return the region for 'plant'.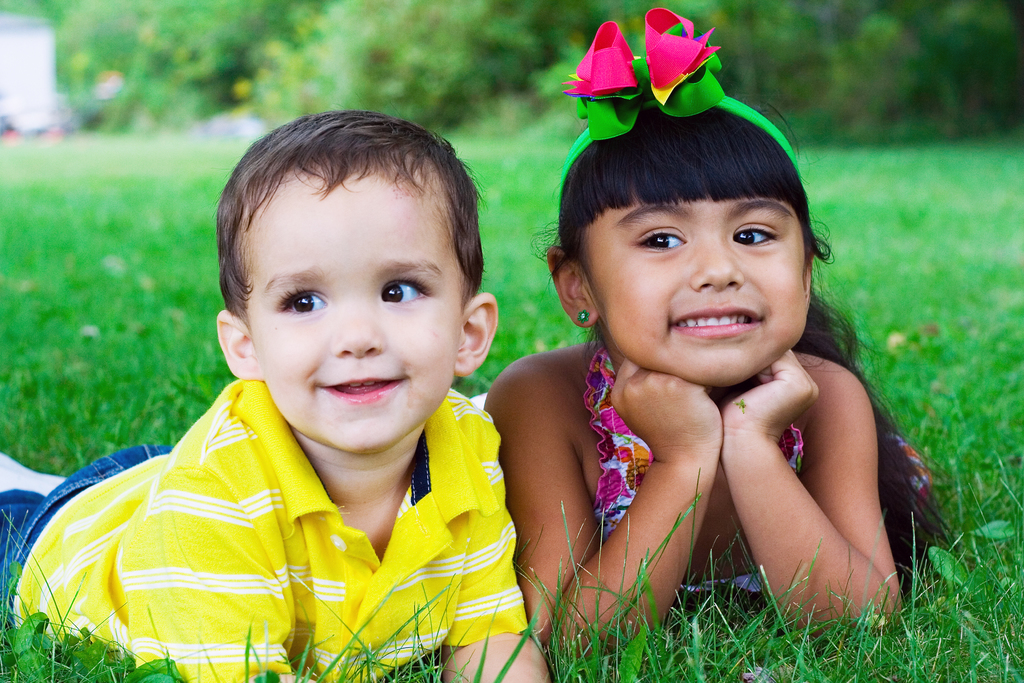
[x1=228, y1=26, x2=344, y2=126].
